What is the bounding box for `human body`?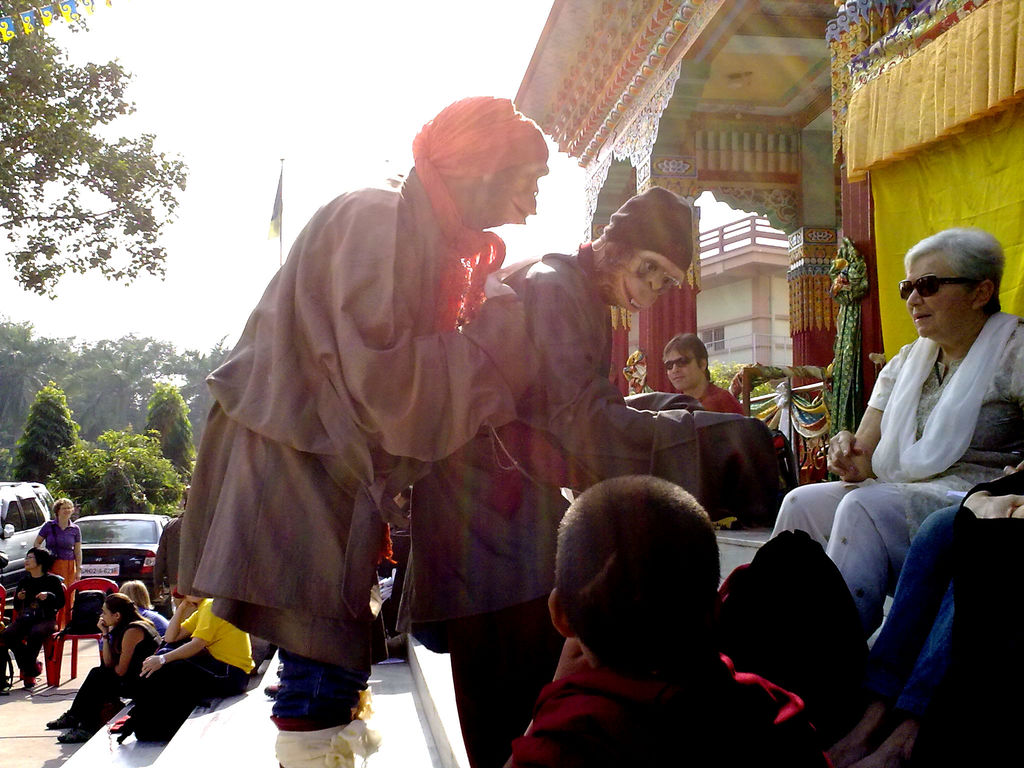
detection(15, 569, 65, 685).
